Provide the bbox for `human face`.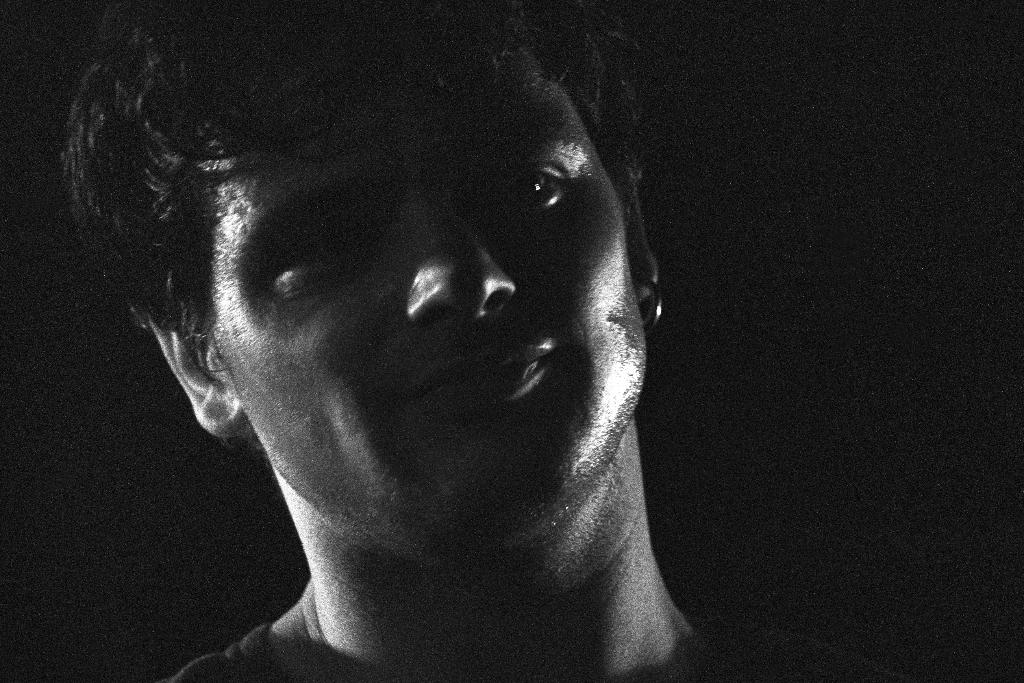
pyautogui.locateOnScreen(212, 39, 645, 539).
